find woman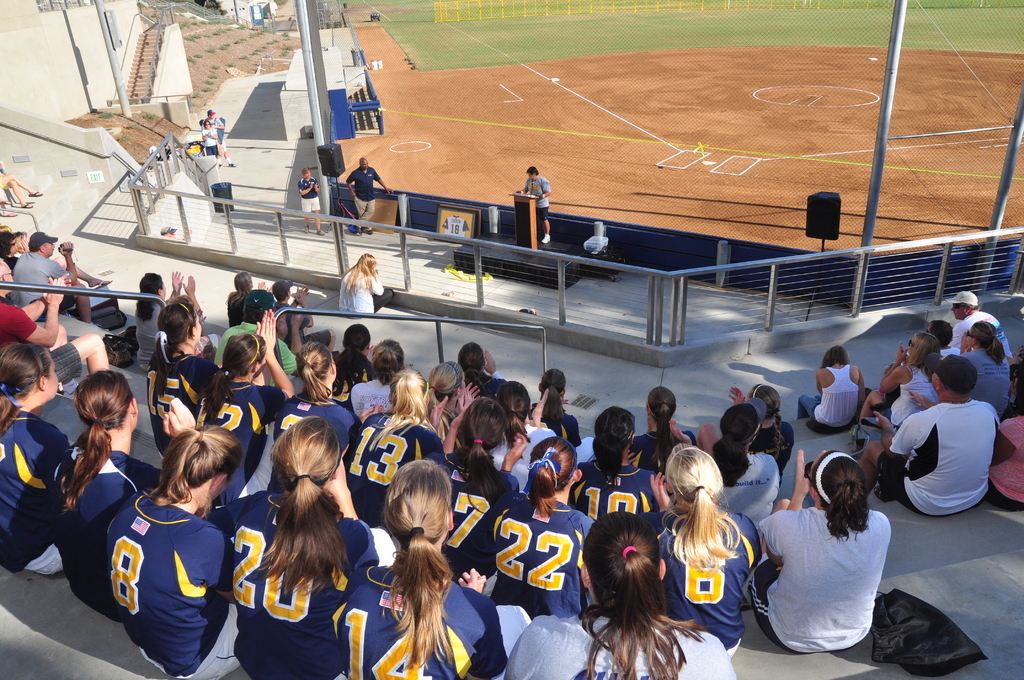
bbox(0, 344, 79, 587)
